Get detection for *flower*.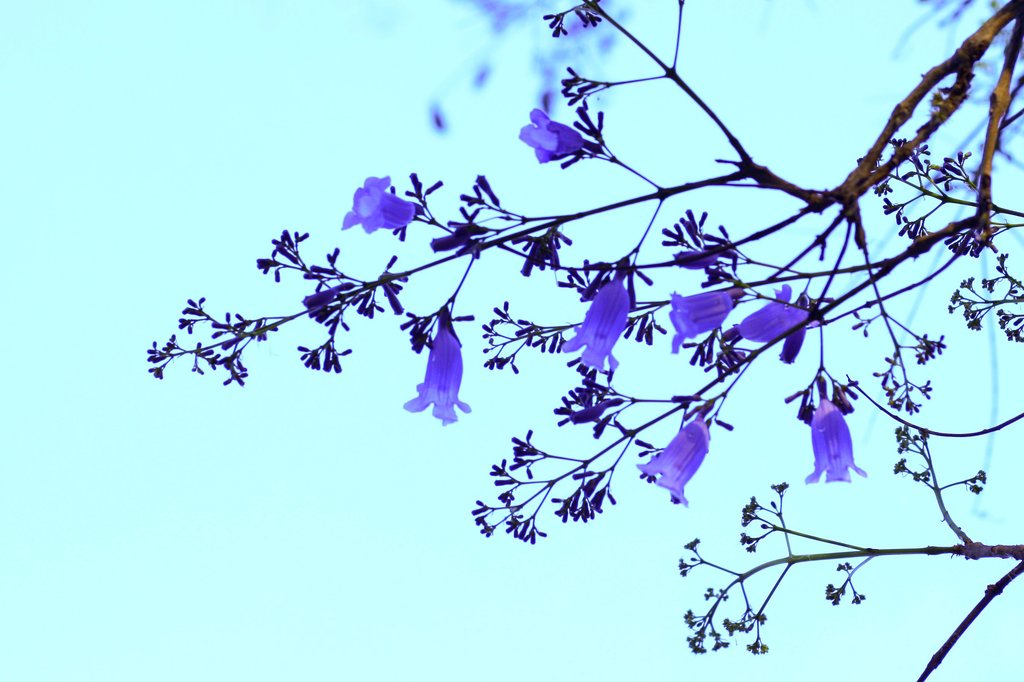
Detection: bbox=(556, 275, 636, 369).
